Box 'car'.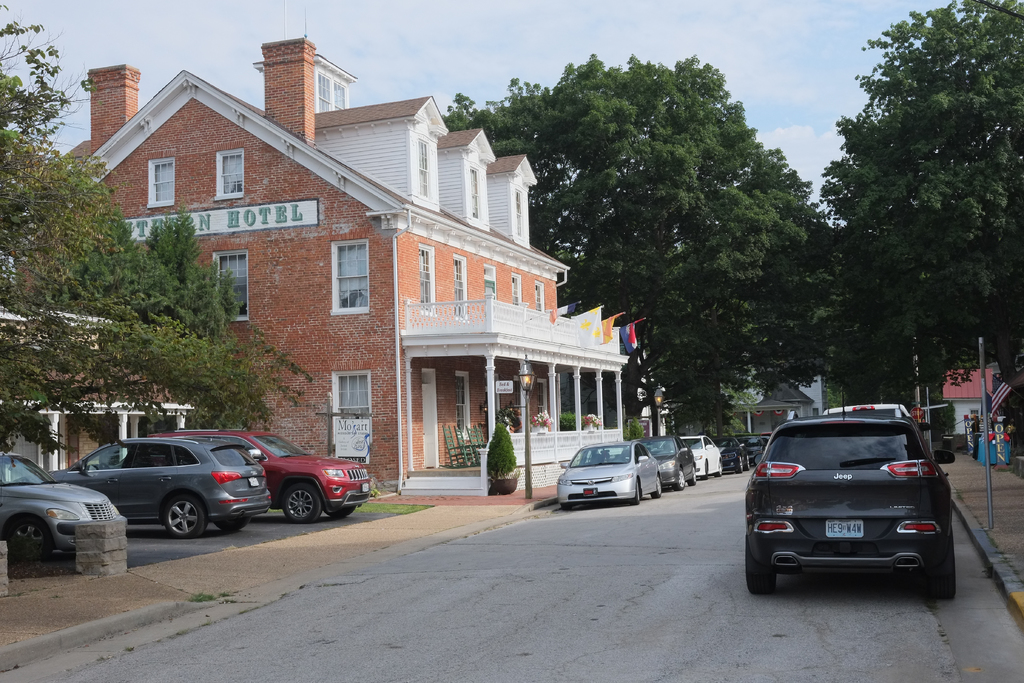
[0, 450, 123, 559].
